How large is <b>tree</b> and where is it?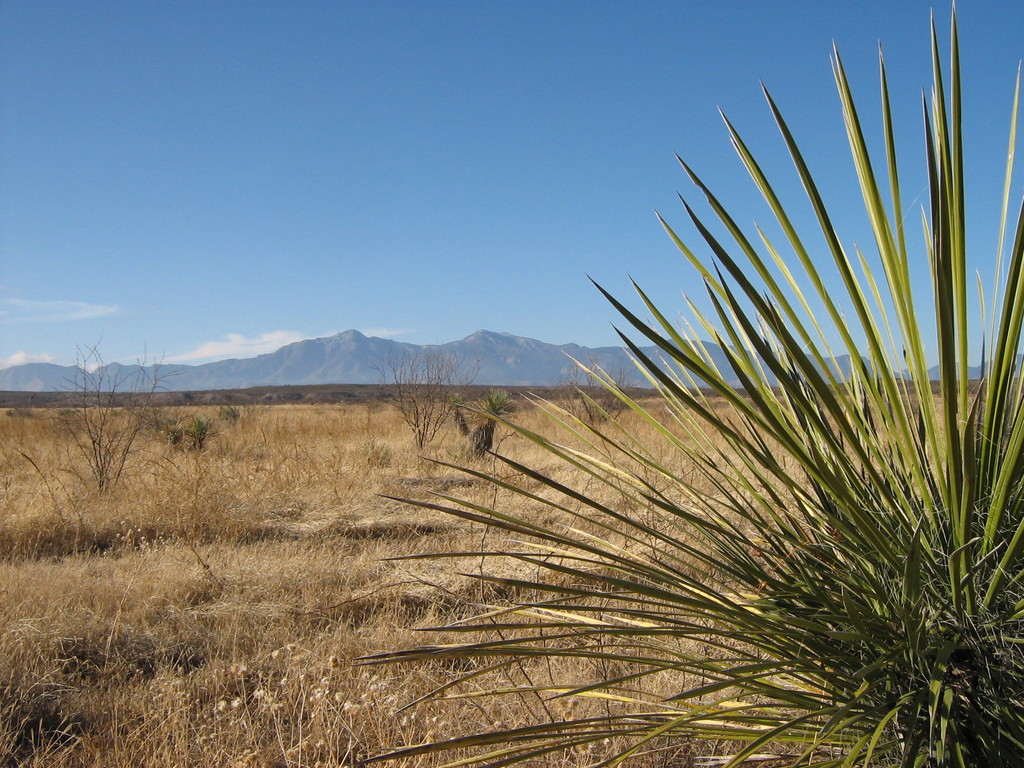
Bounding box: crop(552, 352, 640, 430).
